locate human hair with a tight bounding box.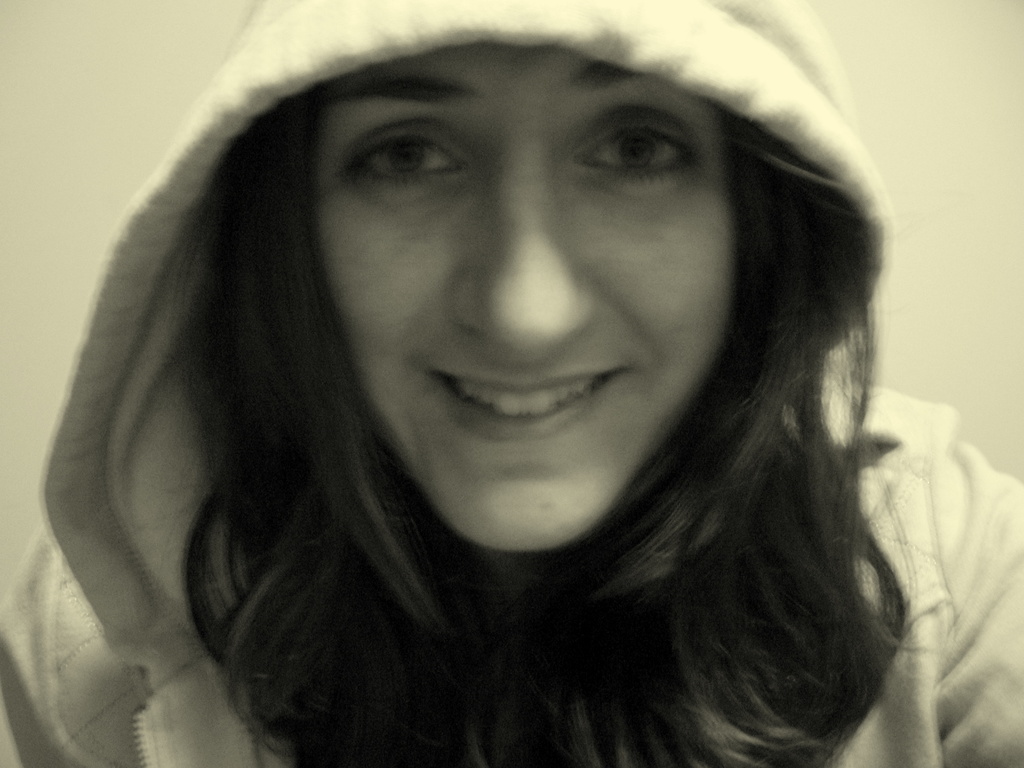
bbox=[173, 105, 904, 767].
